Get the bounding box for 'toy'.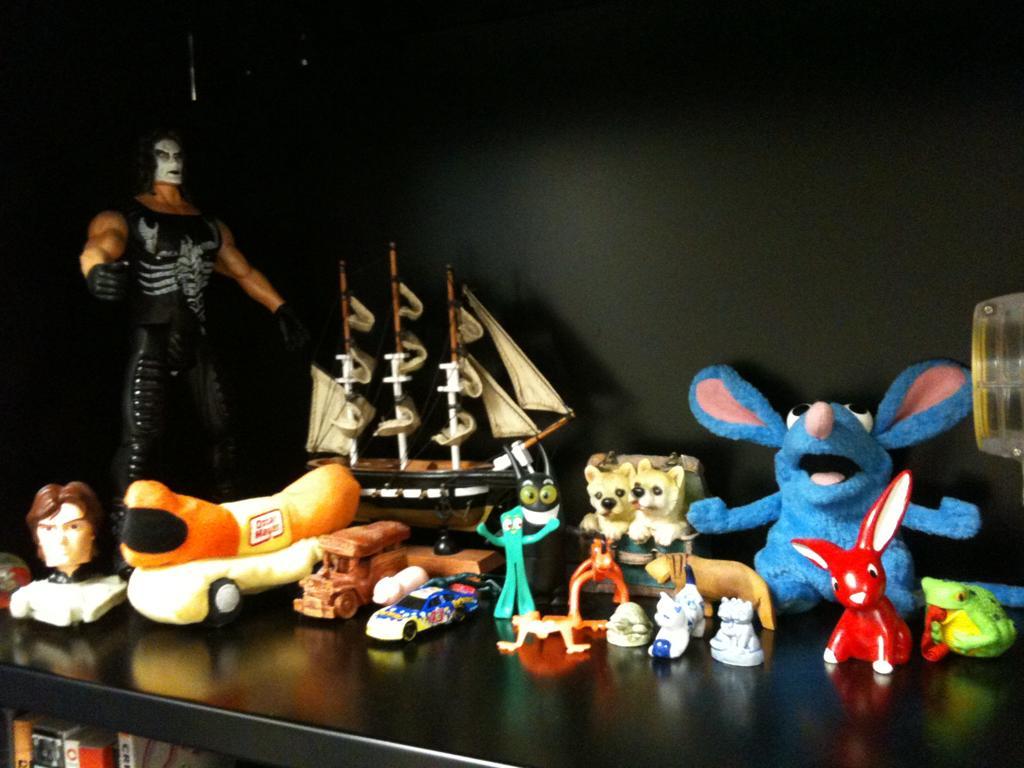
629, 459, 693, 544.
